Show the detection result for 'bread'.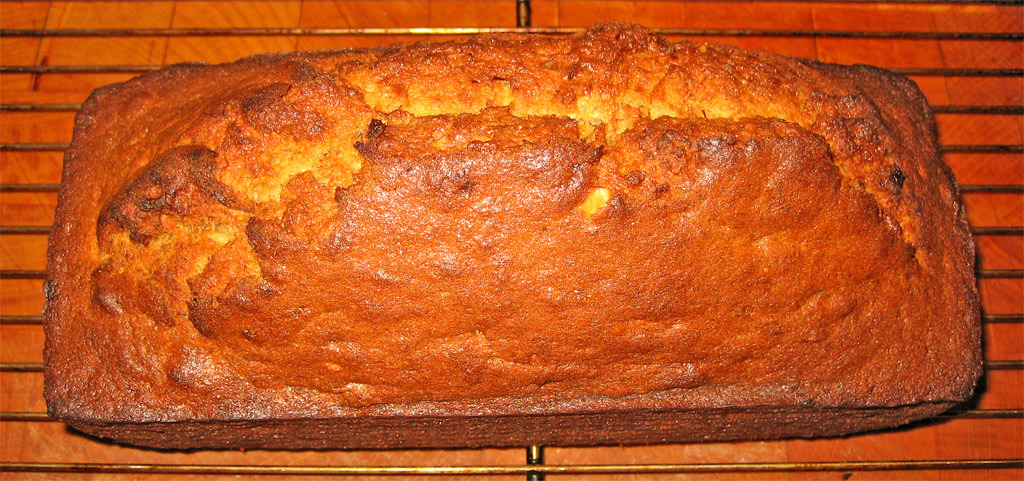
(x1=44, y1=21, x2=977, y2=456).
